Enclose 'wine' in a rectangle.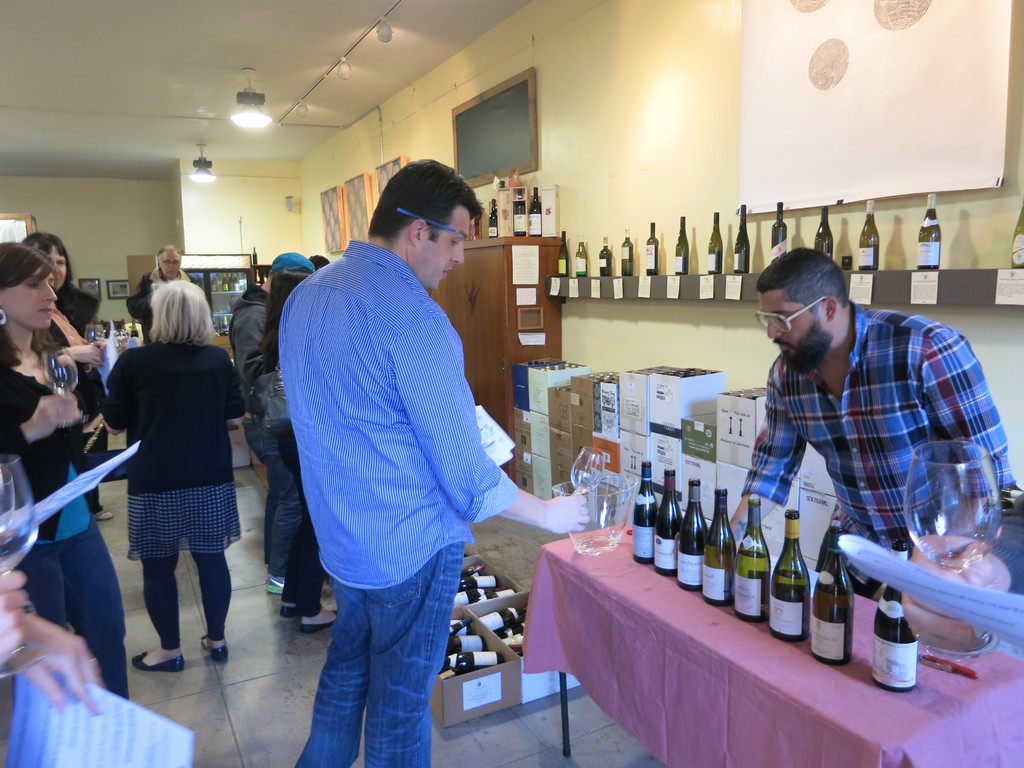
262,269,269,285.
